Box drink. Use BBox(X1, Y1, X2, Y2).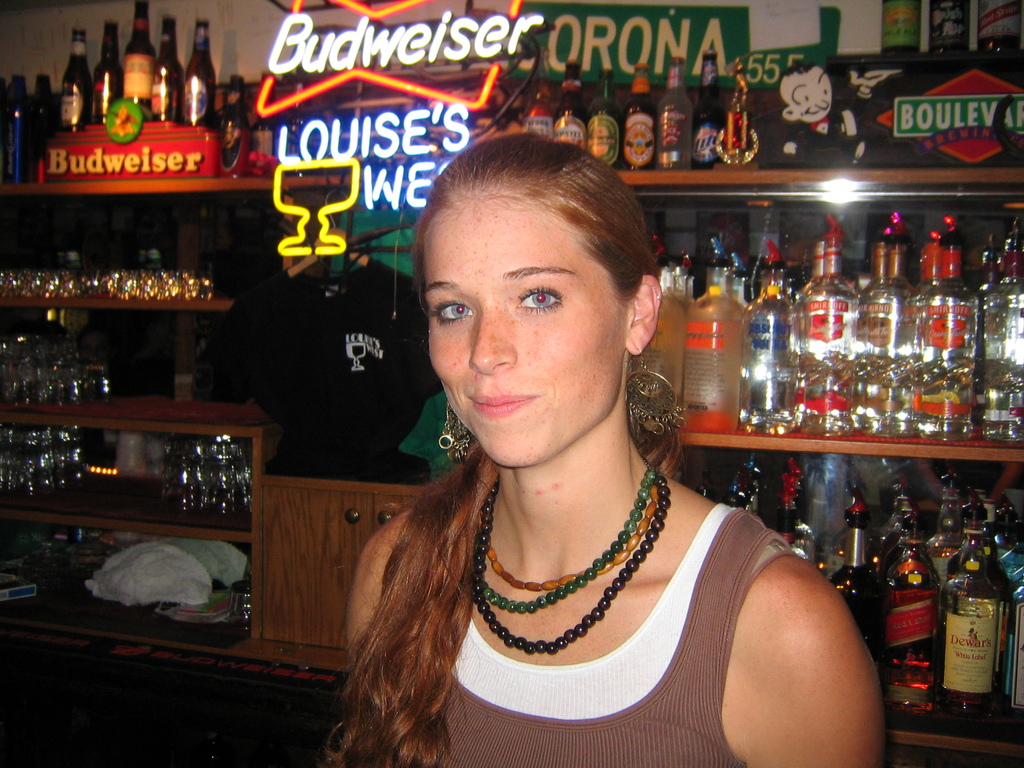
BBox(742, 241, 803, 431).
